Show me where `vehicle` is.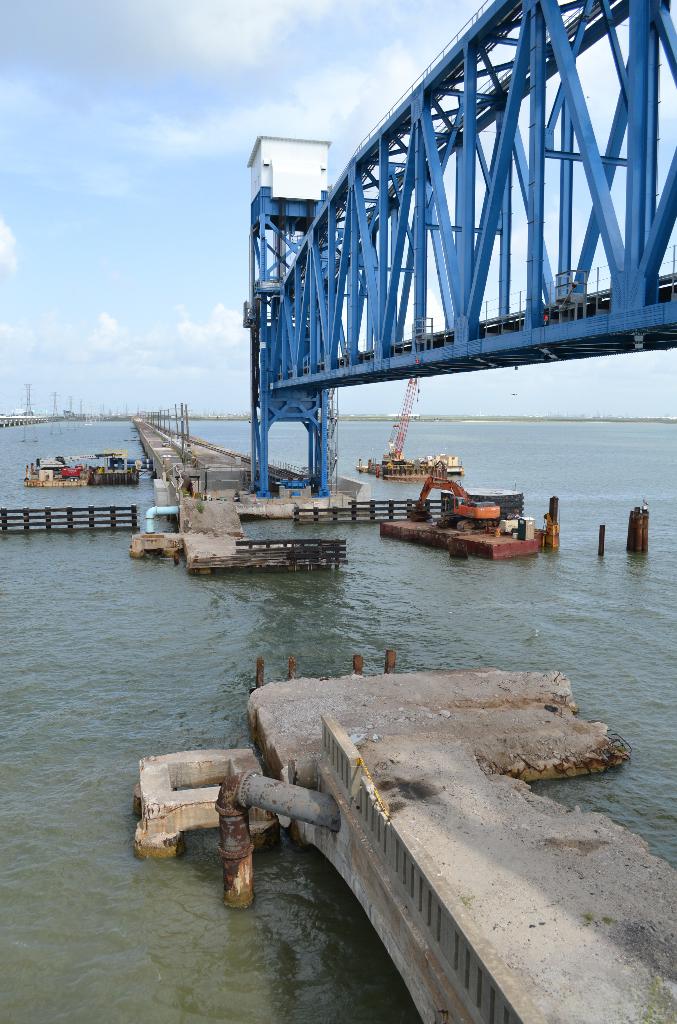
`vehicle` is at <box>408,473,502,537</box>.
